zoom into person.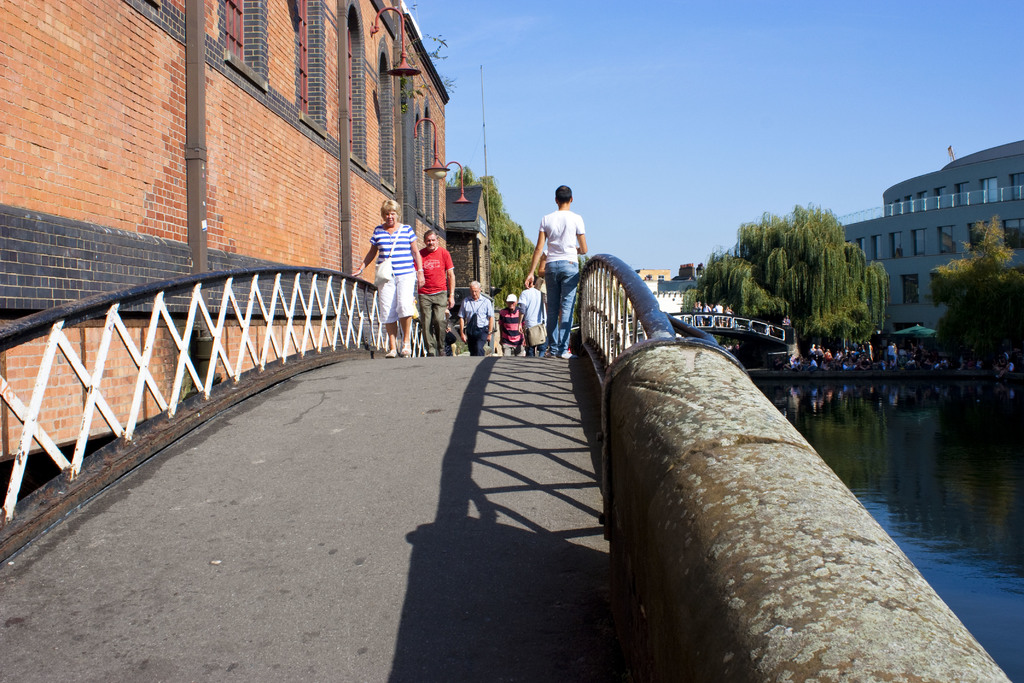
Zoom target: 517, 278, 541, 357.
